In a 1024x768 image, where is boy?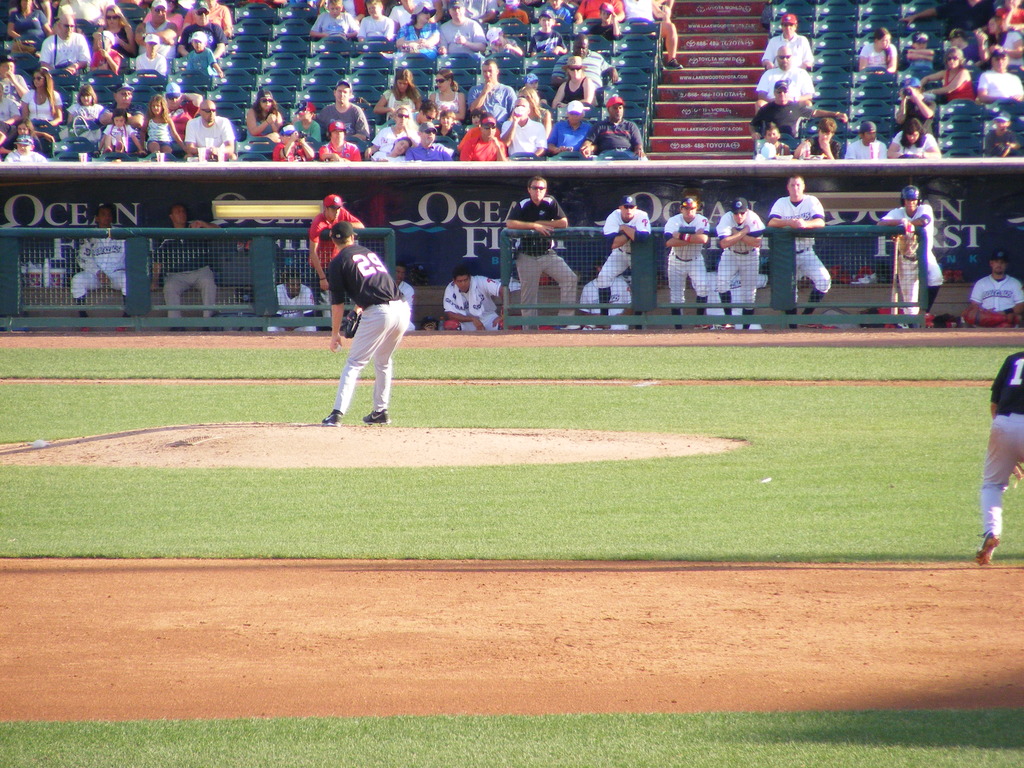
box=[434, 111, 459, 143].
